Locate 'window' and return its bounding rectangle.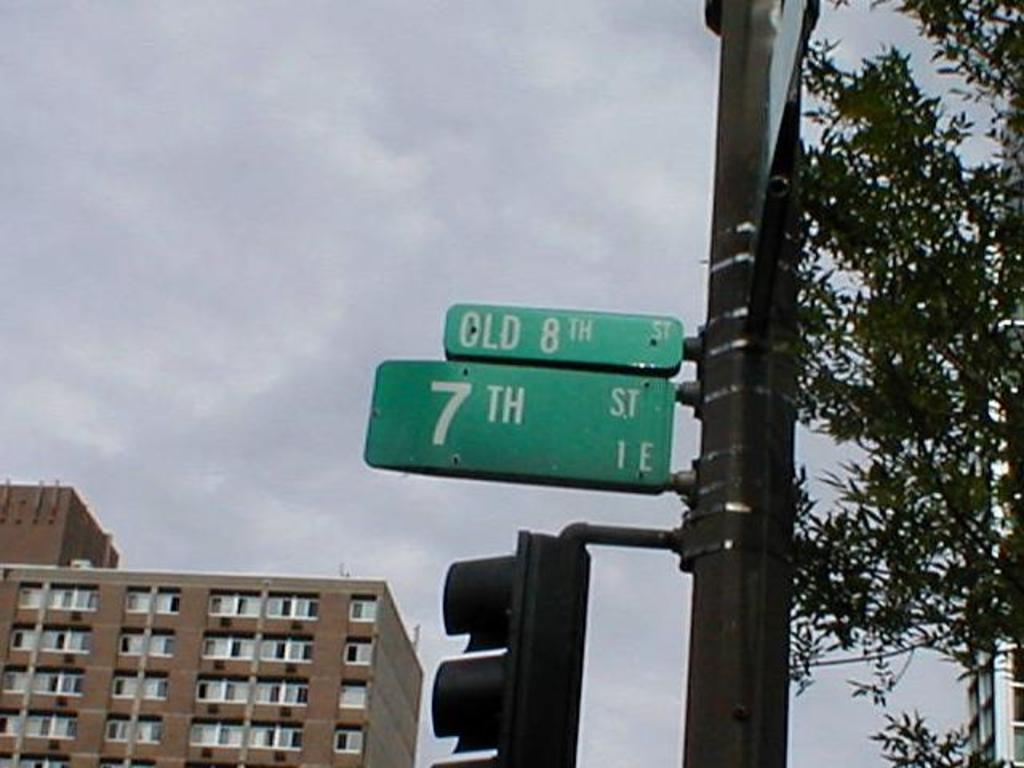
{"left": 208, "top": 589, "right": 315, "bottom": 621}.
